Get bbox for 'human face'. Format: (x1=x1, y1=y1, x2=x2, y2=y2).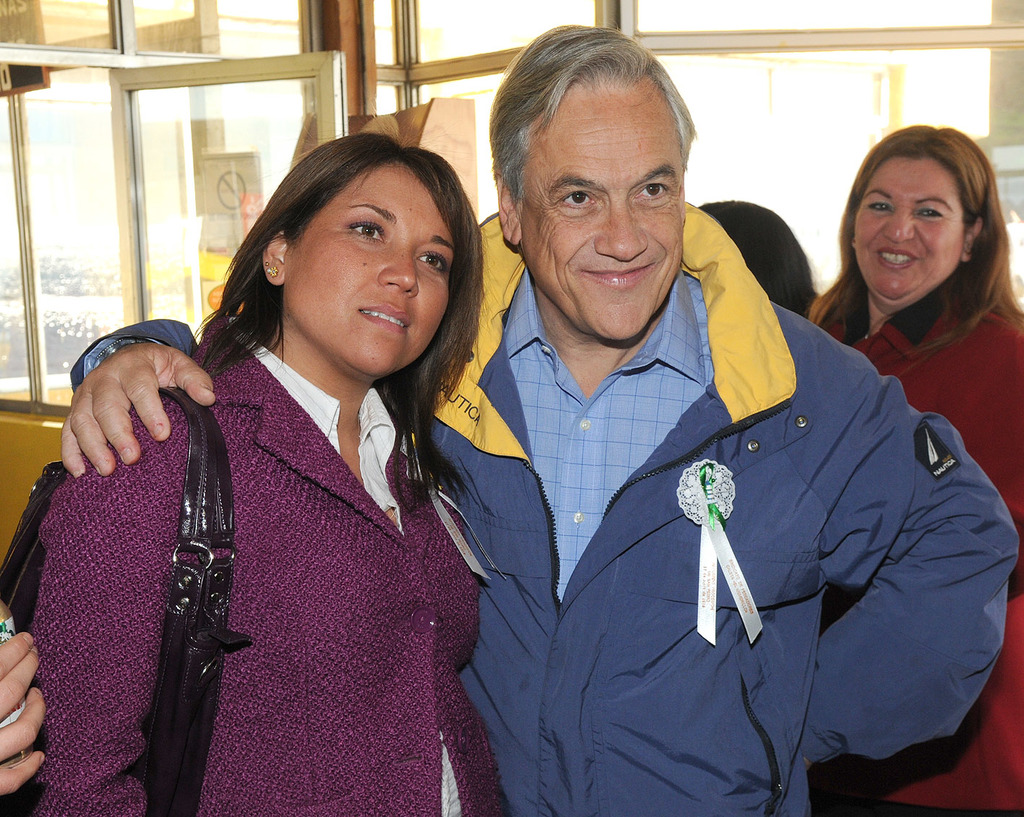
(x1=285, y1=160, x2=458, y2=374).
